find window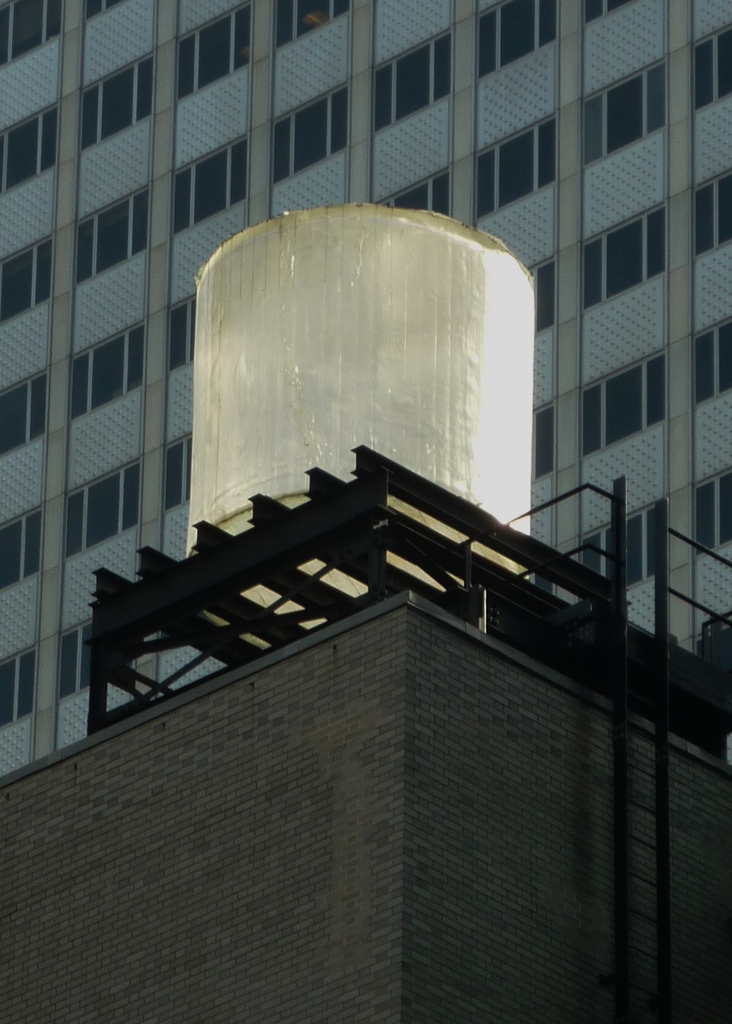
476/116/554/219
